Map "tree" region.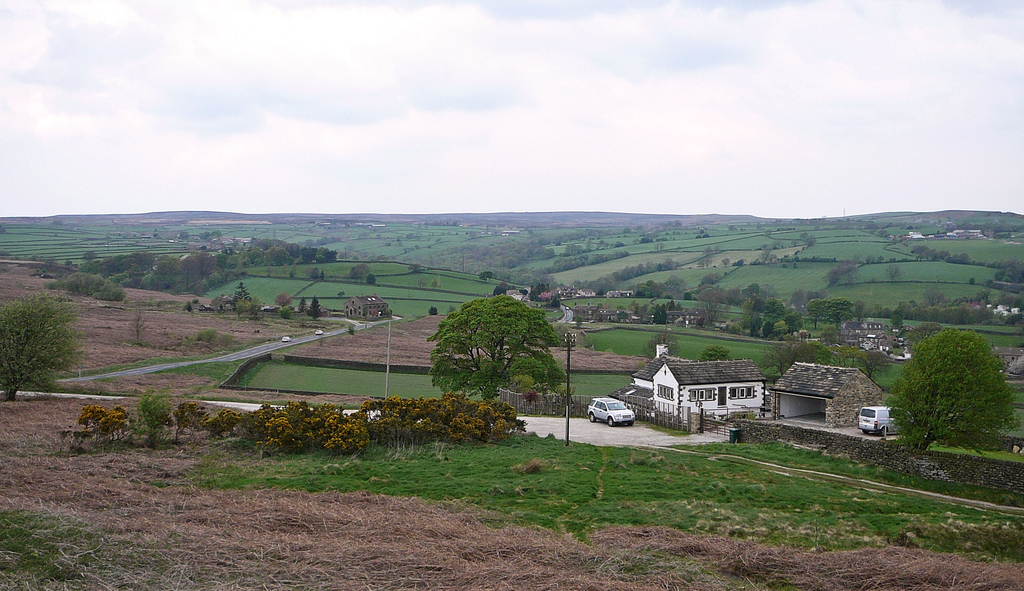
Mapped to crop(0, 205, 1023, 590).
